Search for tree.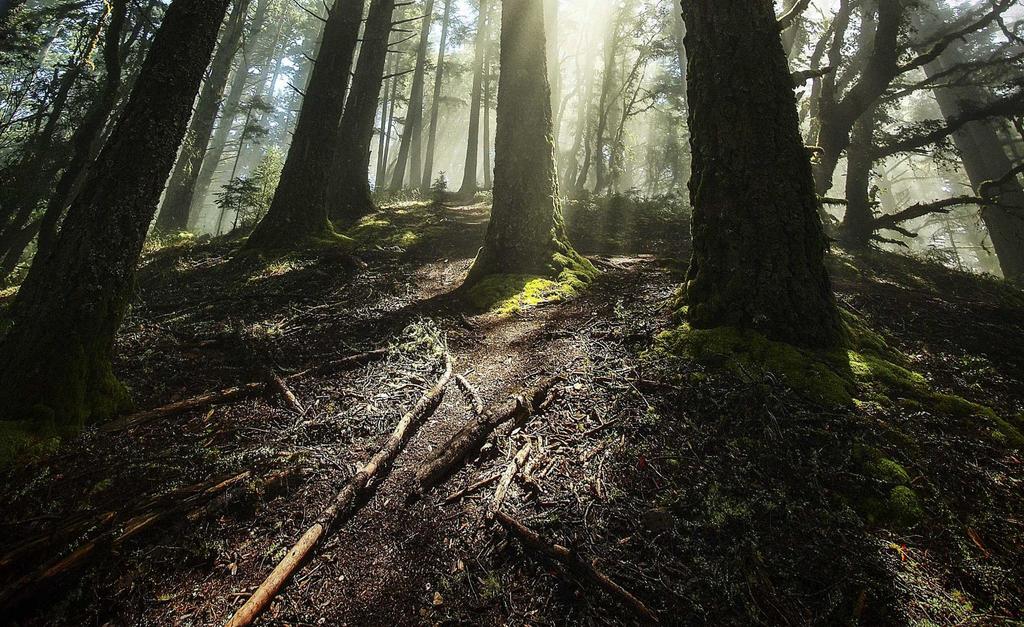
Found at {"left": 818, "top": 0, "right": 1023, "bottom": 263}.
